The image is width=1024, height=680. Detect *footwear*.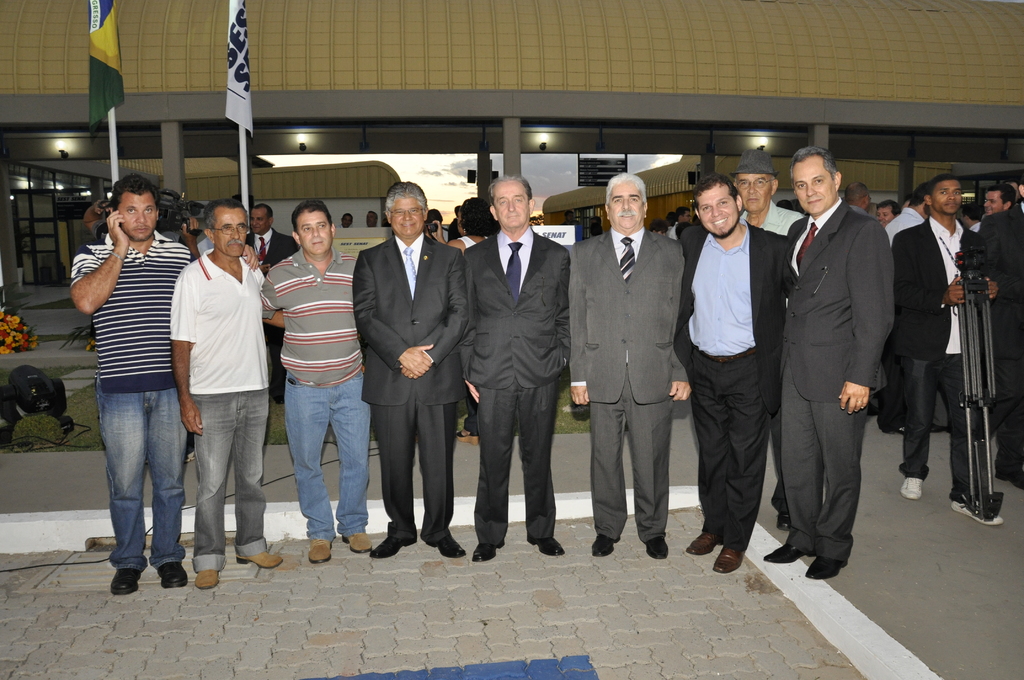
Detection: region(107, 567, 144, 599).
